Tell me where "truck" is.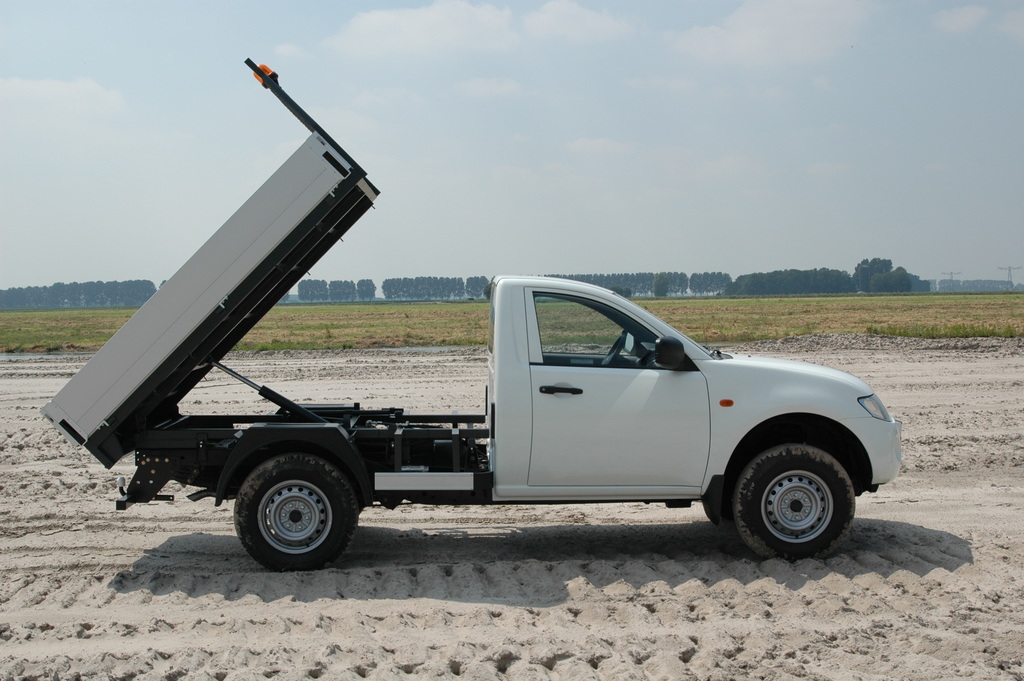
"truck" is at (41,149,919,575).
